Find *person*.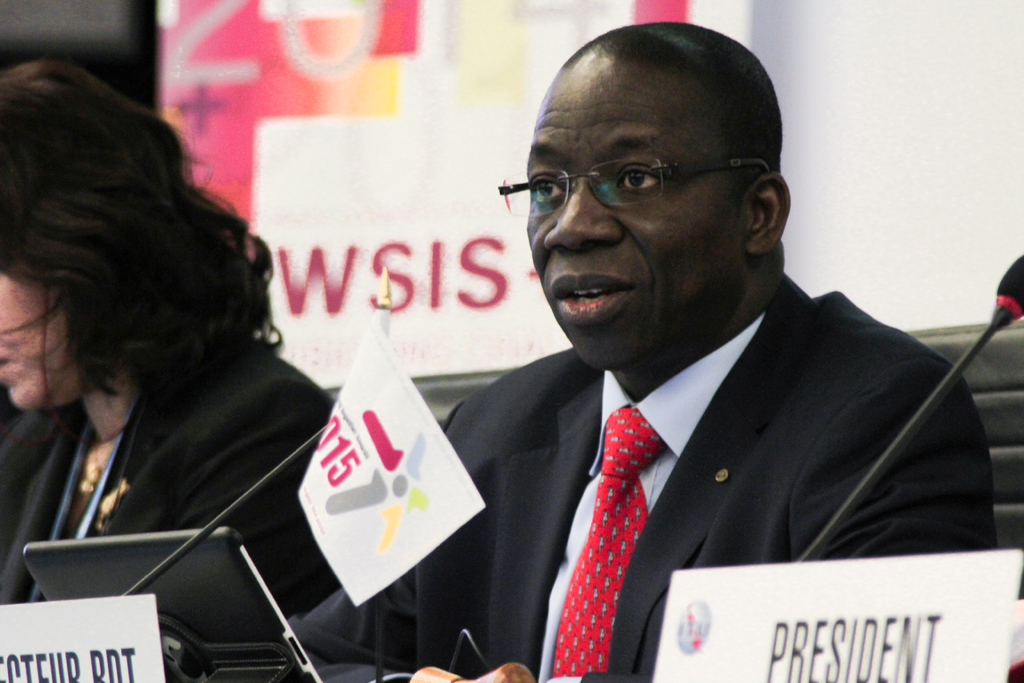
bbox=[4, 31, 328, 645].
